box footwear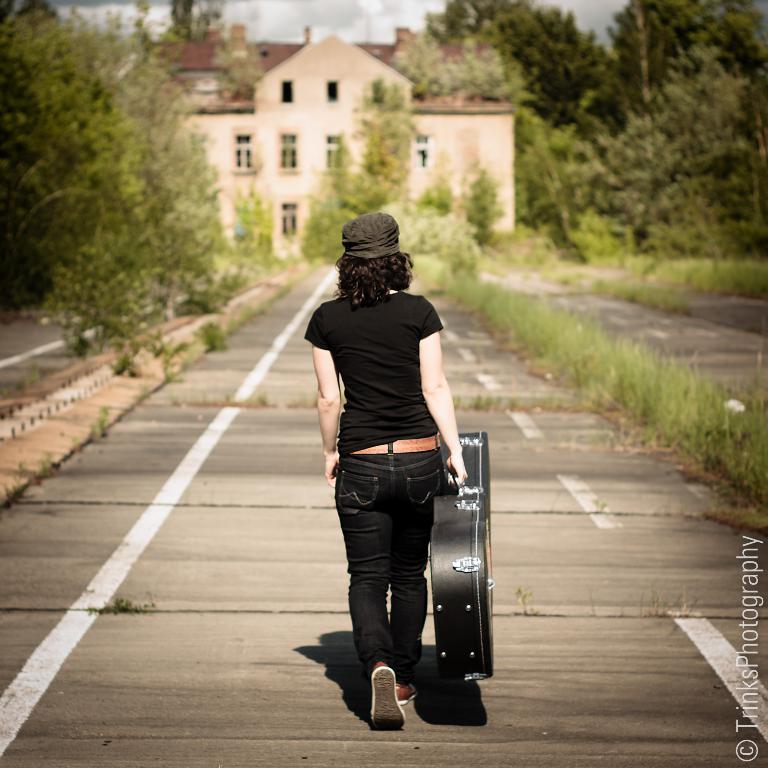
{"left": 369, "top": 662, "right": 407, "bottom": 730}
